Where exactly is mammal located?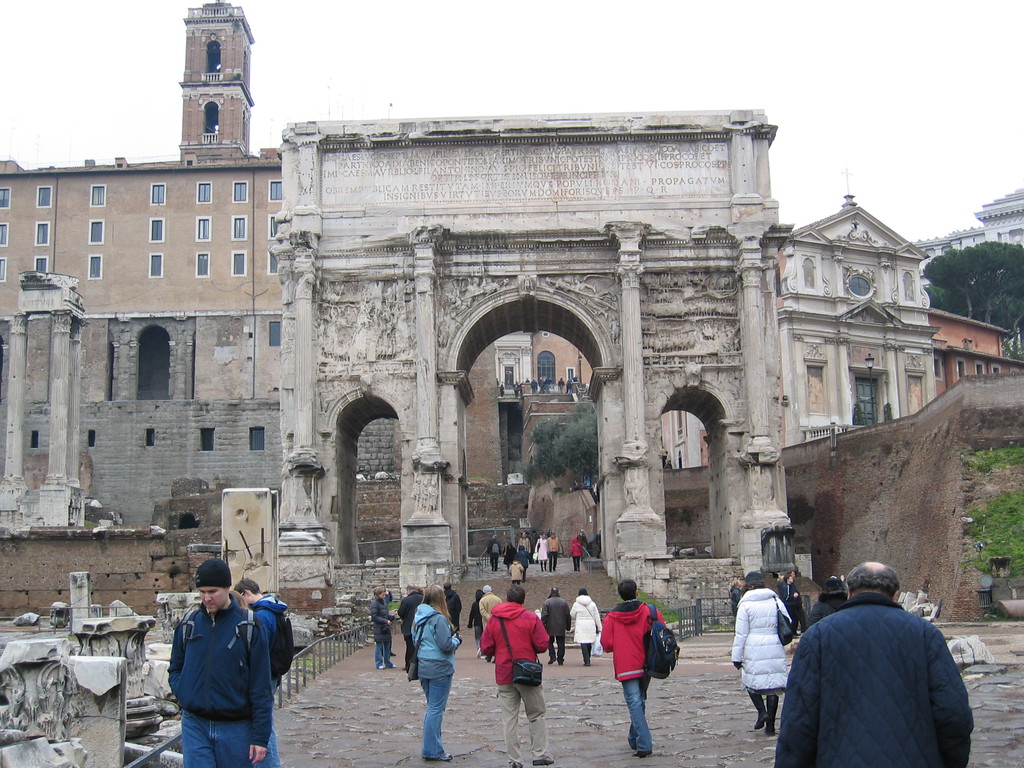
Its bounding box is Rect(773, 559, 975, 767).
